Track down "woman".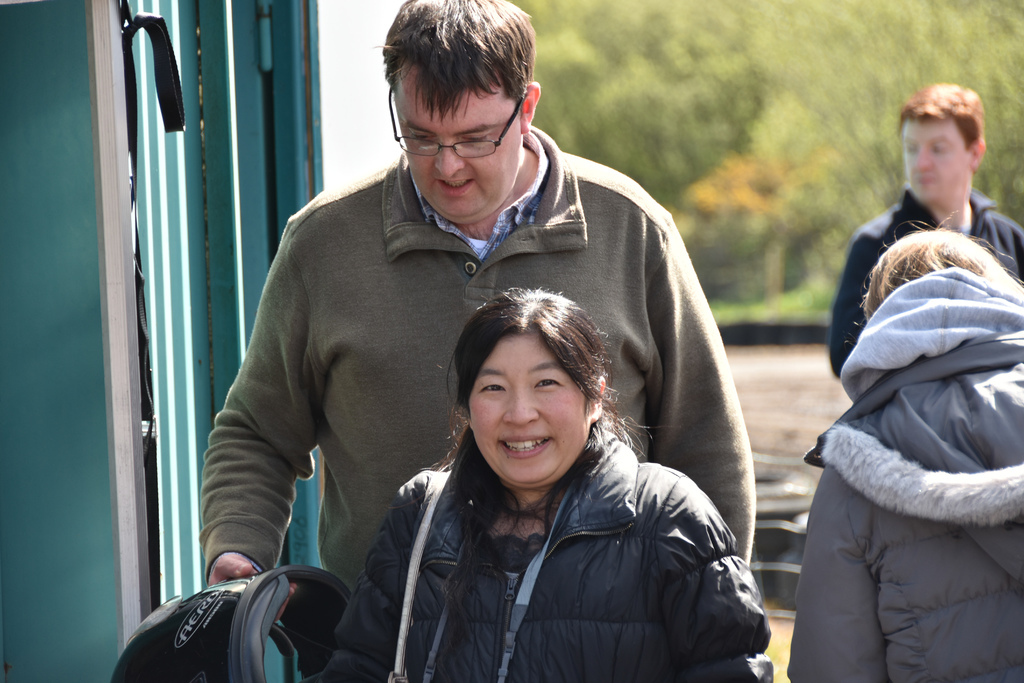
Tracked to bbox=[787, 204, 1023, 682].
